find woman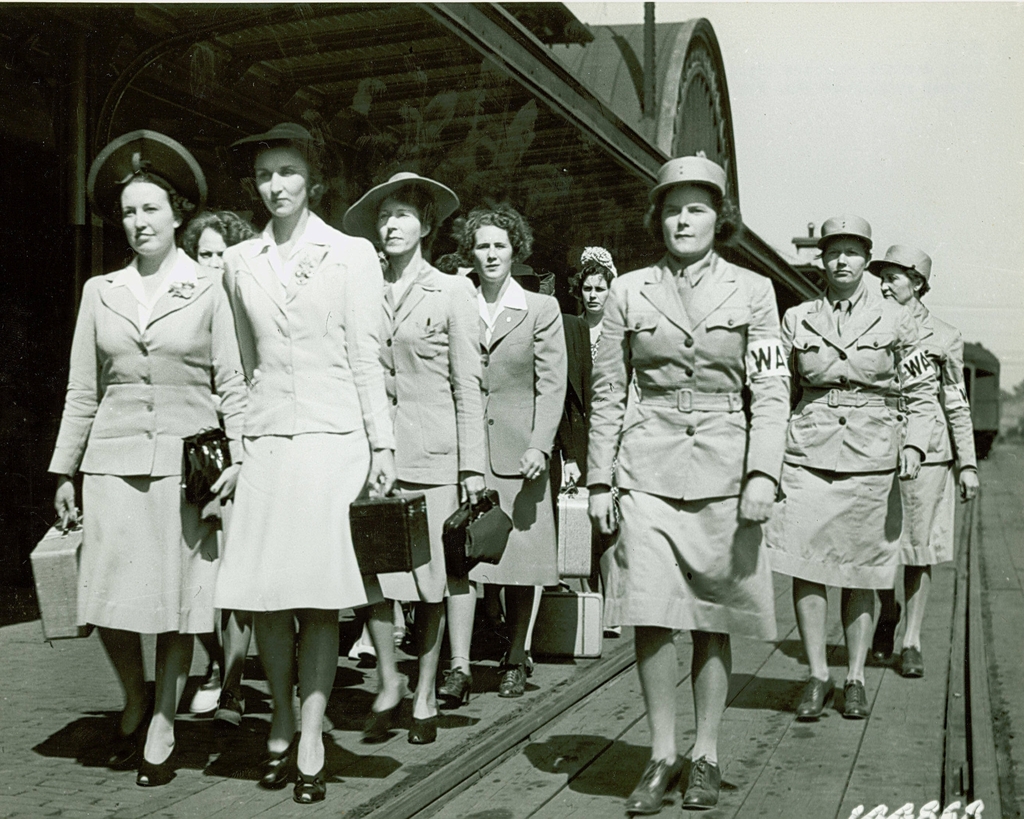
bbox(433, 206, 566, 709)
